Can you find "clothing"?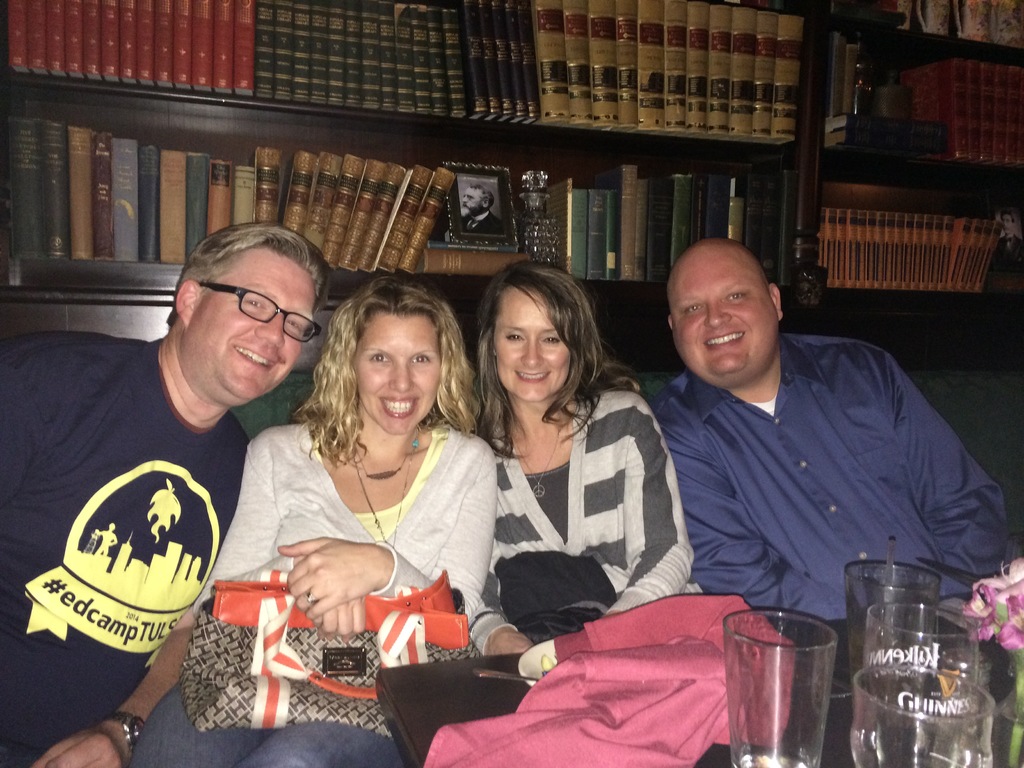
Yes, bounding box: (16,312,276,730).
